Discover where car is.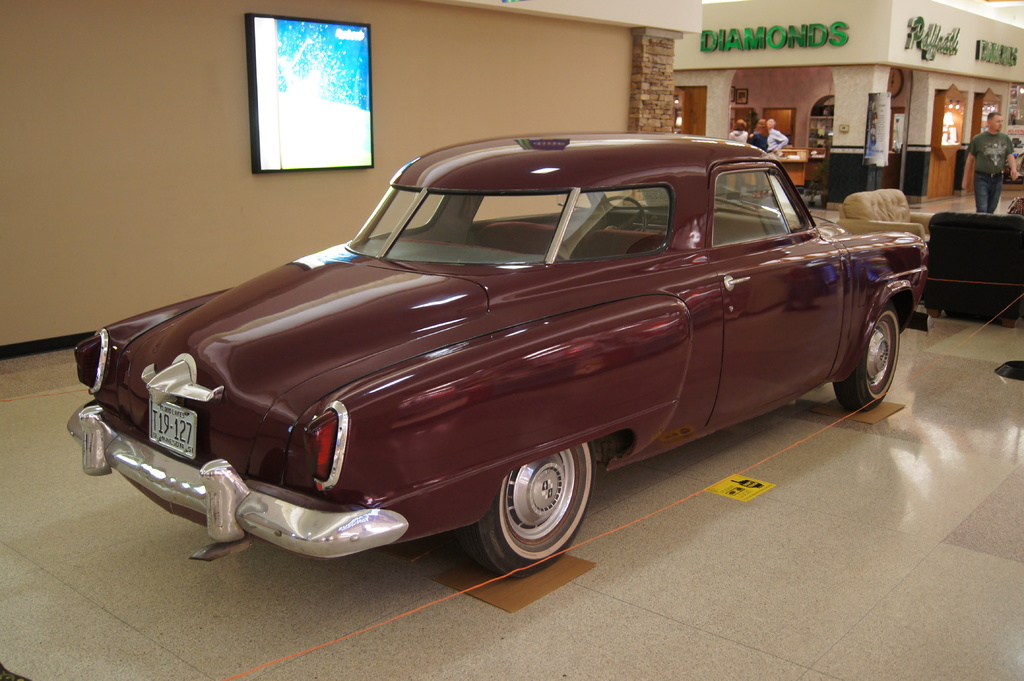
Discovered at <bbox>67, 129, 931, 581</bbox>.
